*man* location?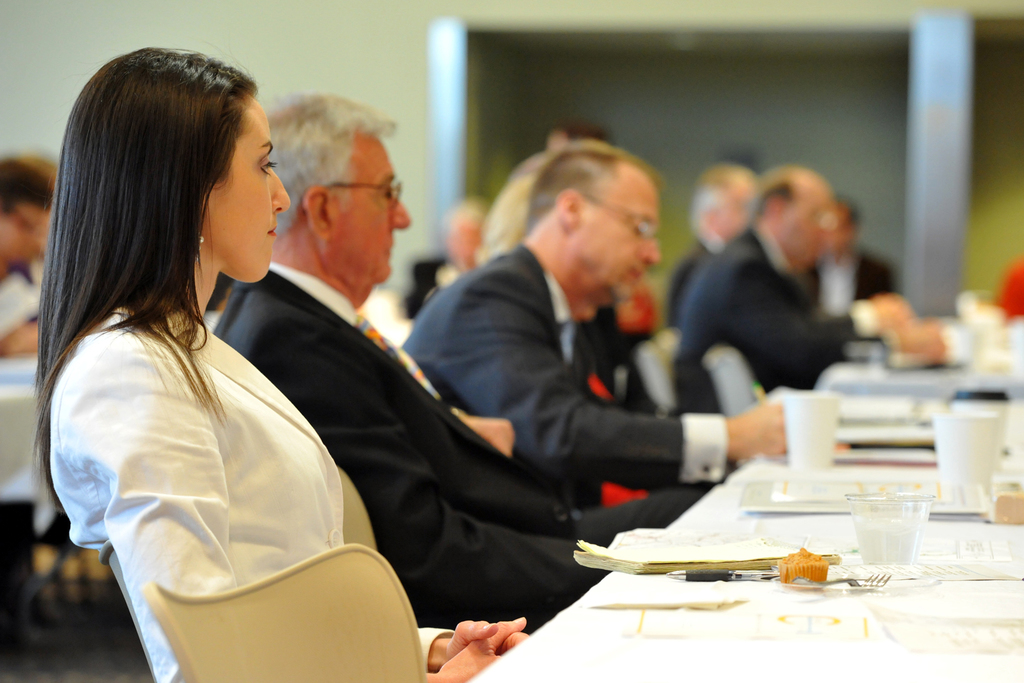
detection(671, 165, 916, 418)
